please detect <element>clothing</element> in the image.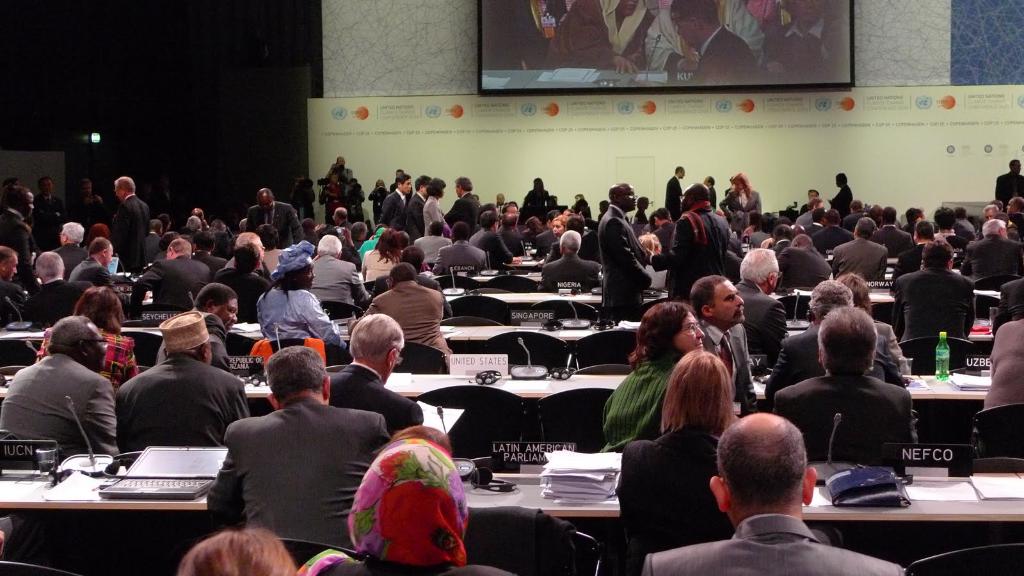
[646,202,730,307].
